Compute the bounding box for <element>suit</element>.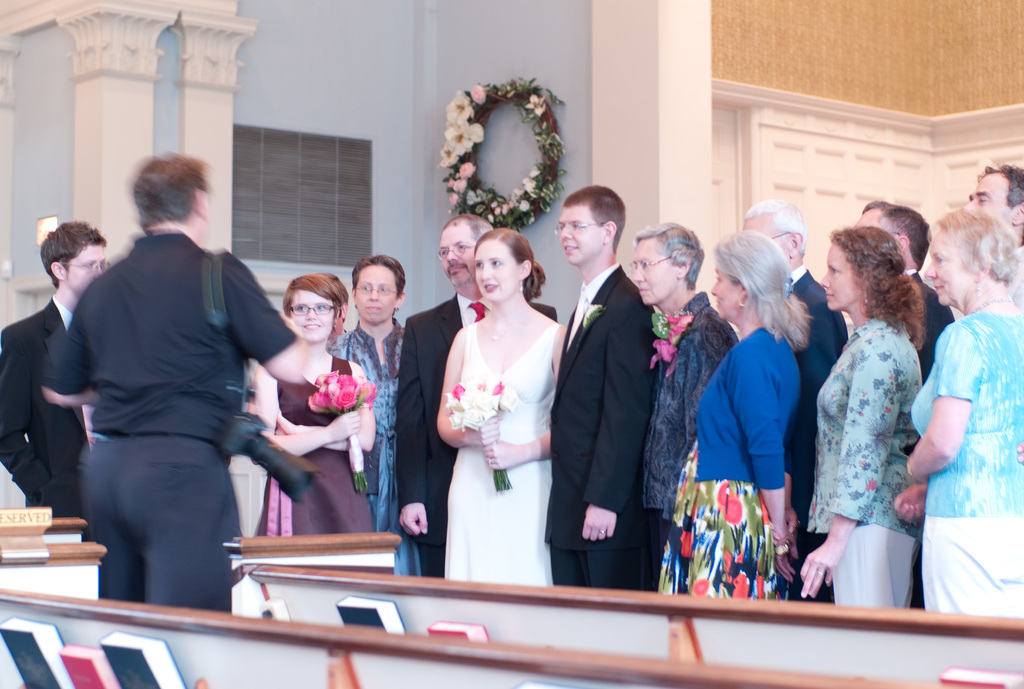
(0,300,93,540).
